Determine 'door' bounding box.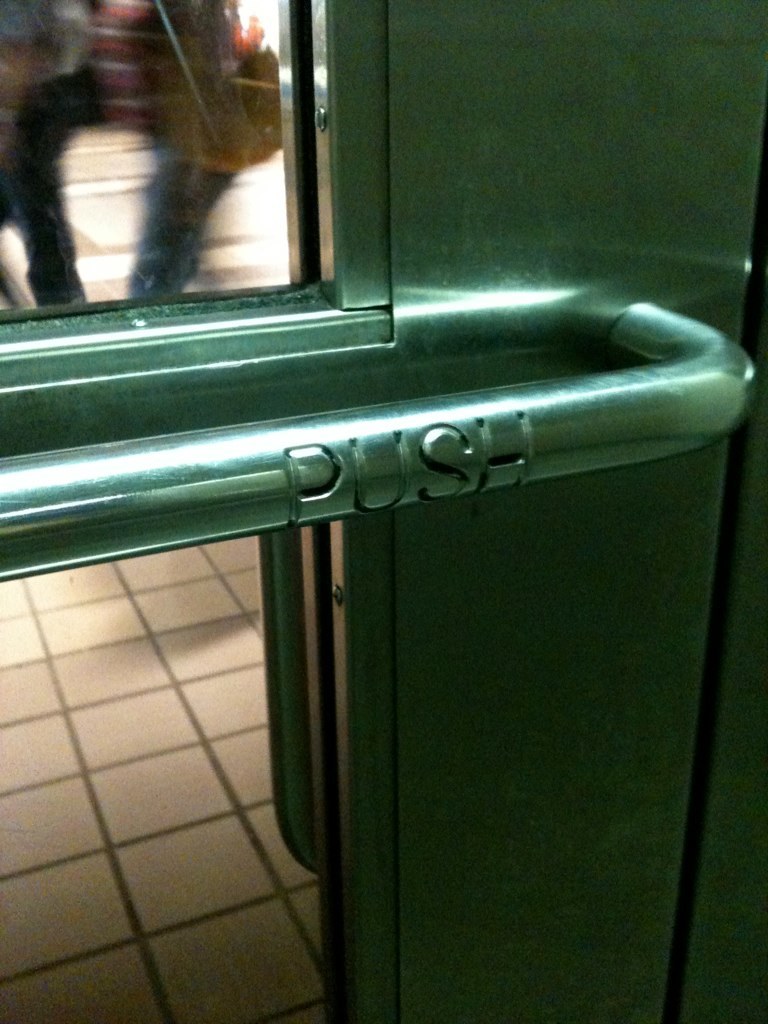
Determined: pyautogui.locateOnScreen(0, 0, 767, 1023).
